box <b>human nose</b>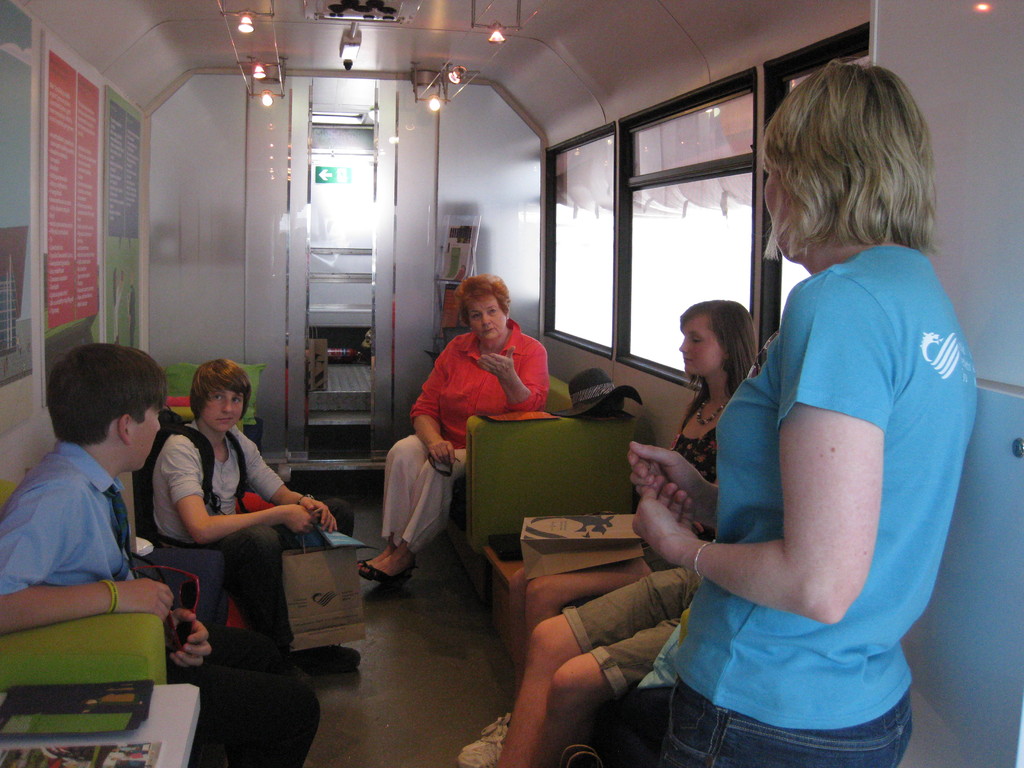
x1=223, y1=399, x2=234, y2=412
